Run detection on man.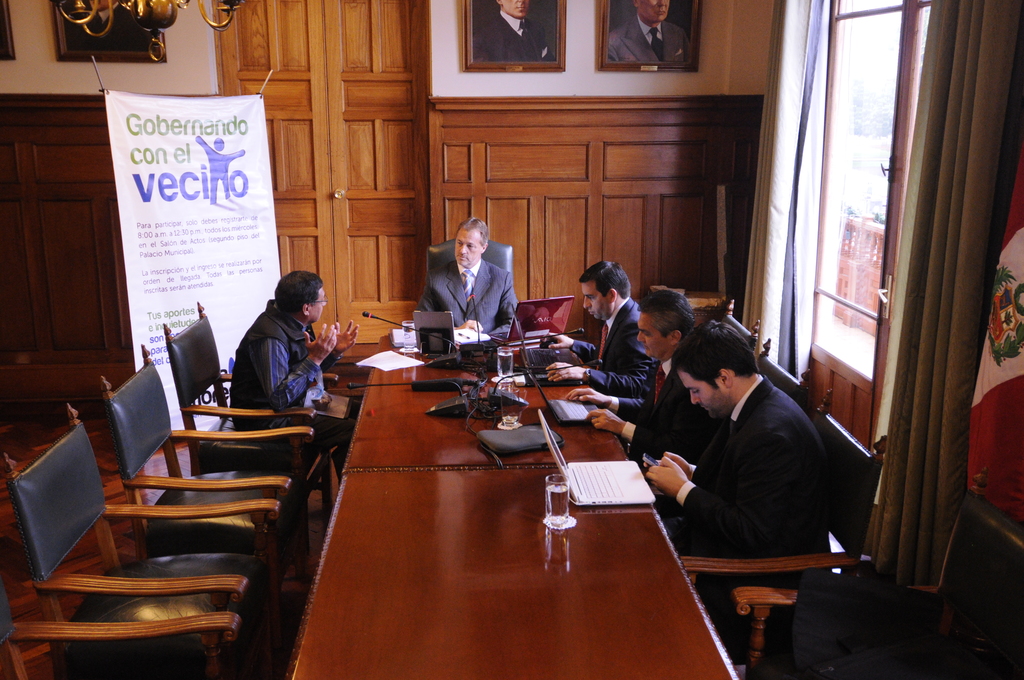
Result: x1=468, y1=0, x2=555, y2=68.
